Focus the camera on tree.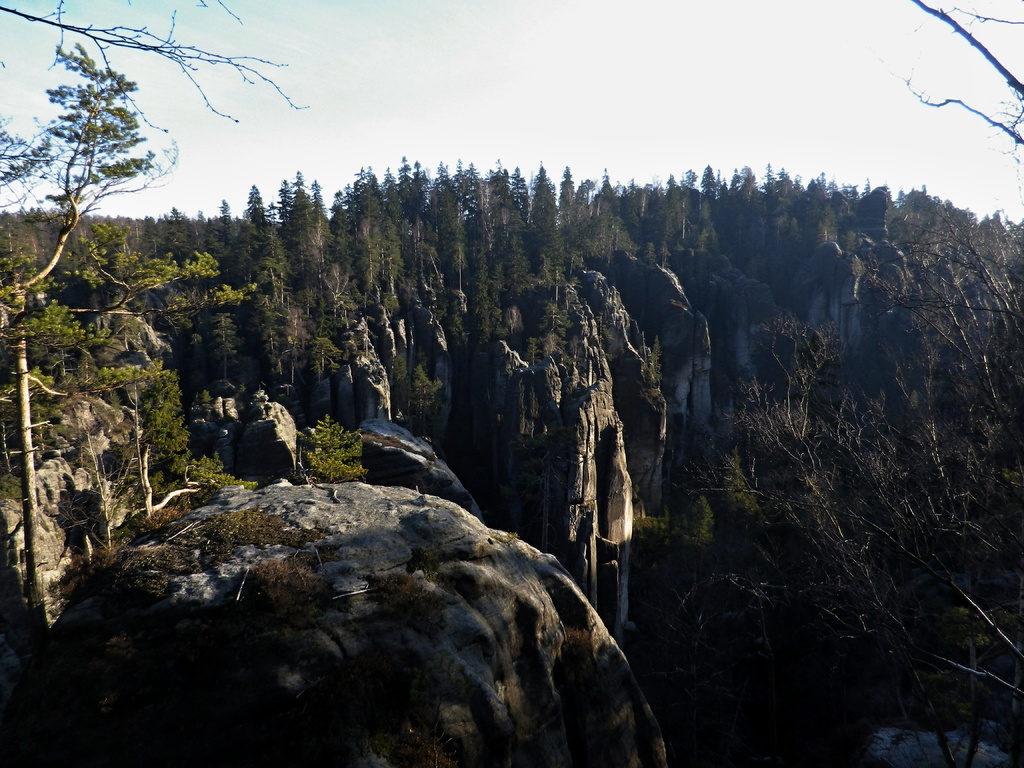
Focus region: 896:0:1023:187.
